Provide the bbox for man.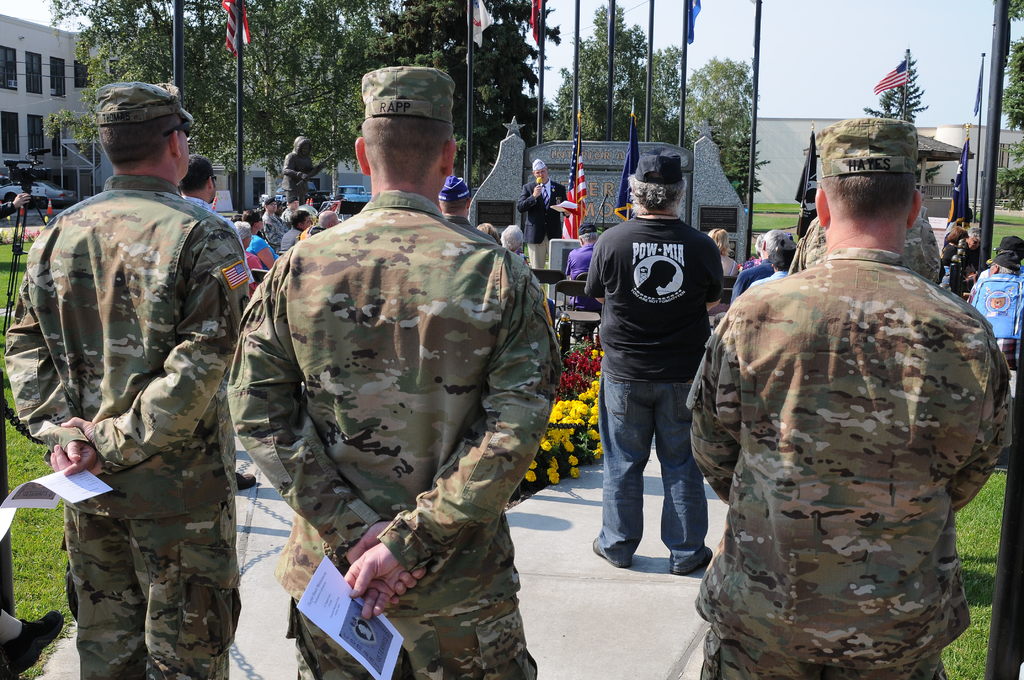
(558,224,602,313).
